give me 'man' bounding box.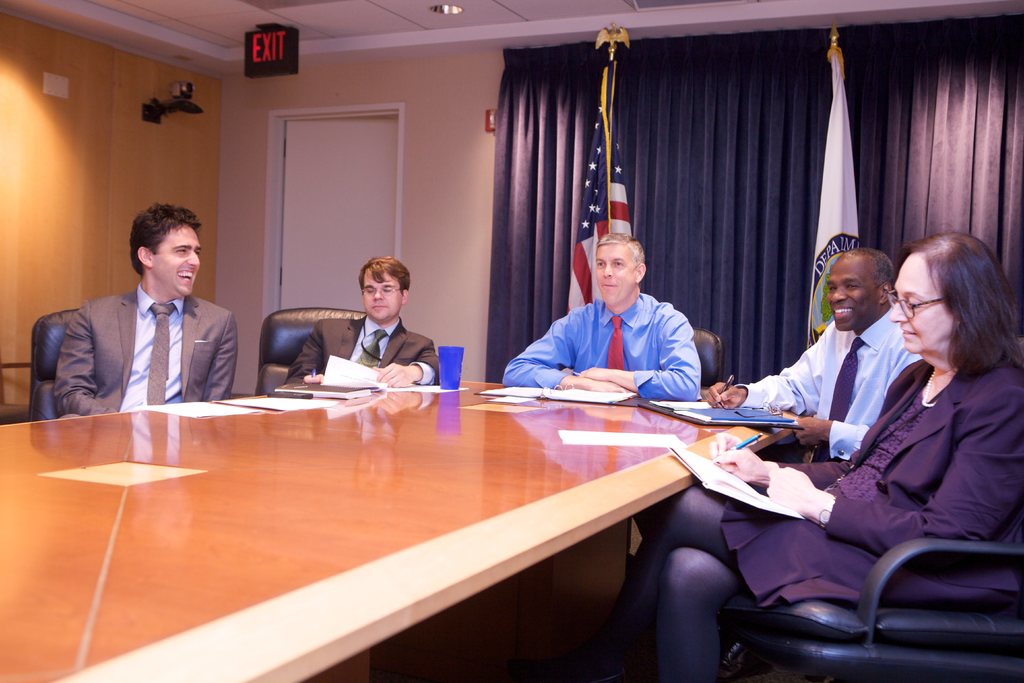
bbox=(535, 219, 710, 393).
